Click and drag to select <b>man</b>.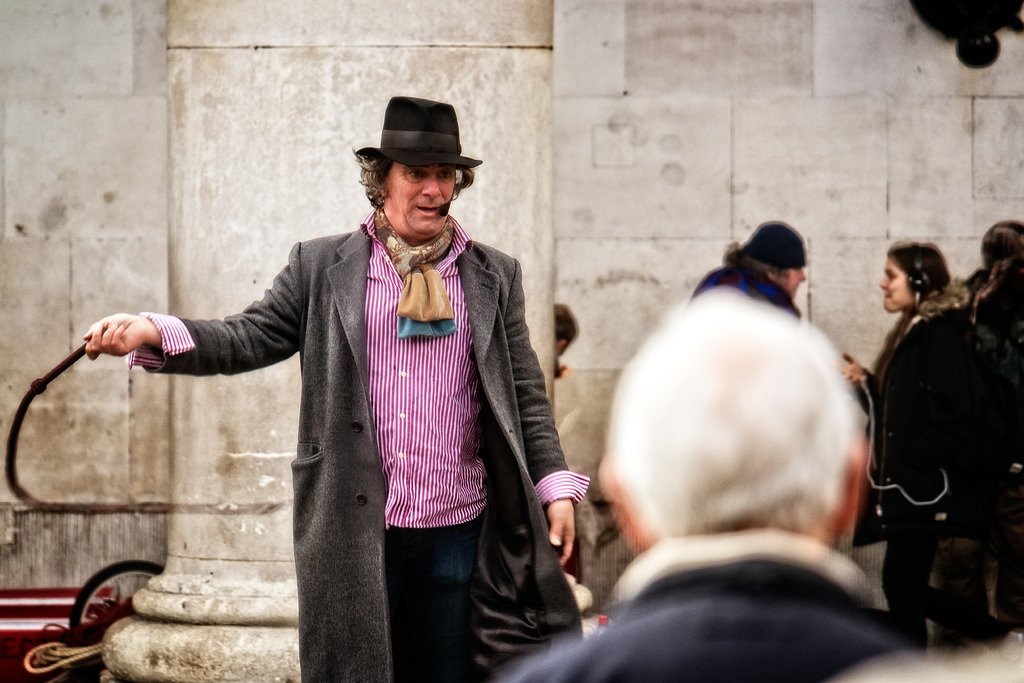
Selection: 502, 283, 913, 682.
